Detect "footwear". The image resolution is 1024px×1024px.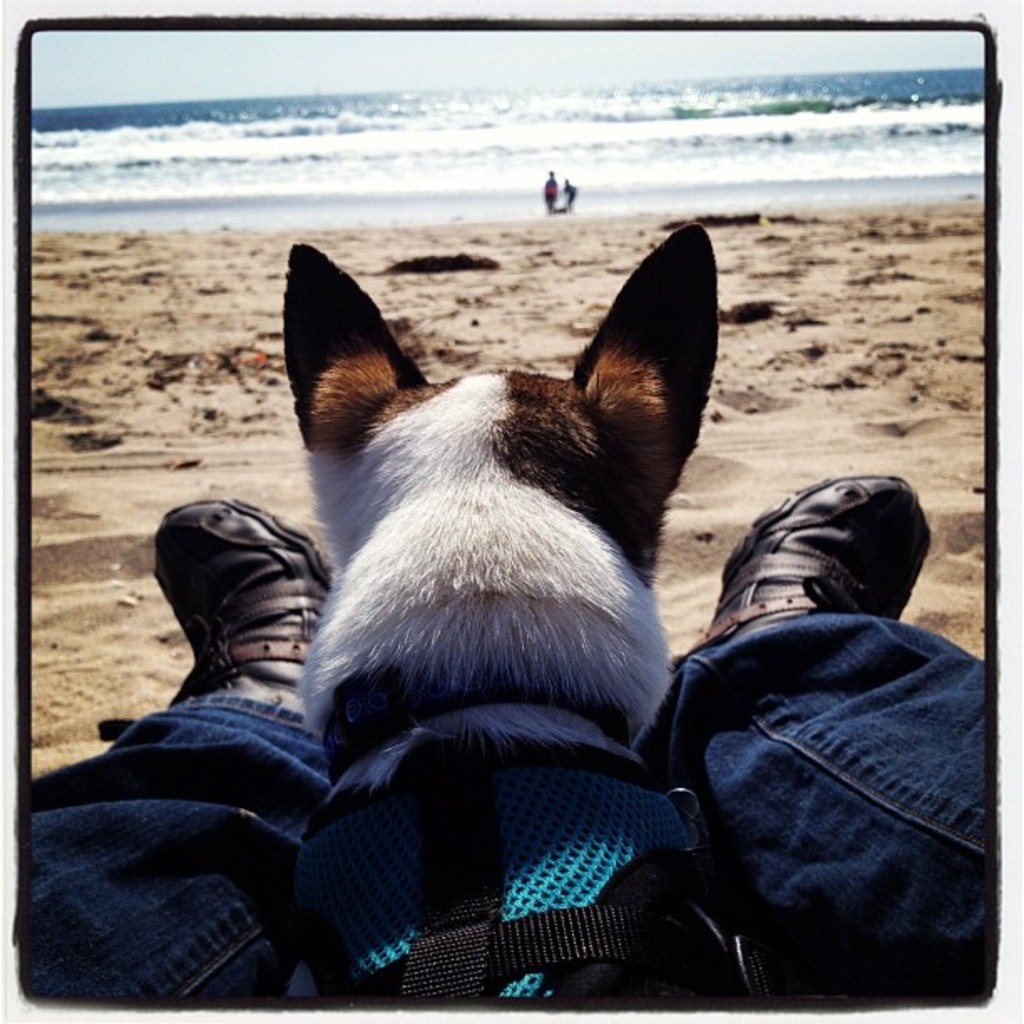
731:487:944:668.
